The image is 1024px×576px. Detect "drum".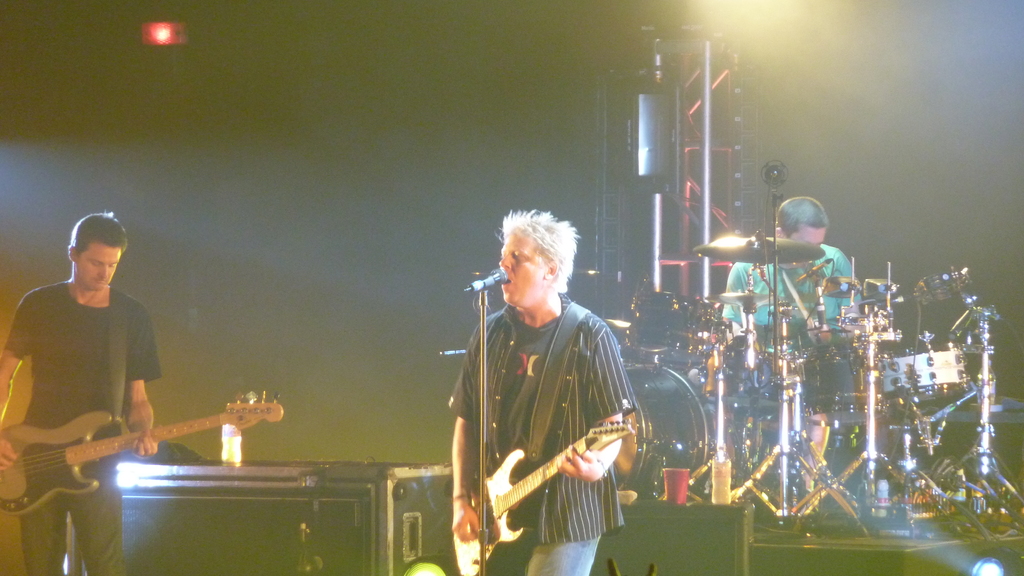
Detection: pyautogui.locateOnScreen(614, 364, 708, 499).
